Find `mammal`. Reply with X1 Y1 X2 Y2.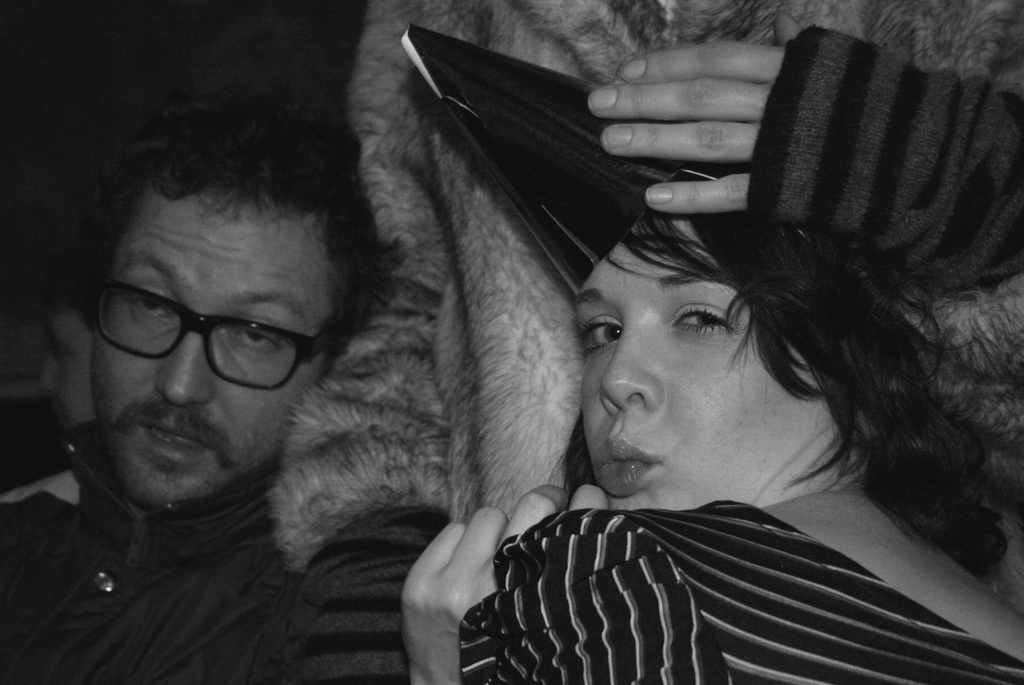
0 88 465 684.
